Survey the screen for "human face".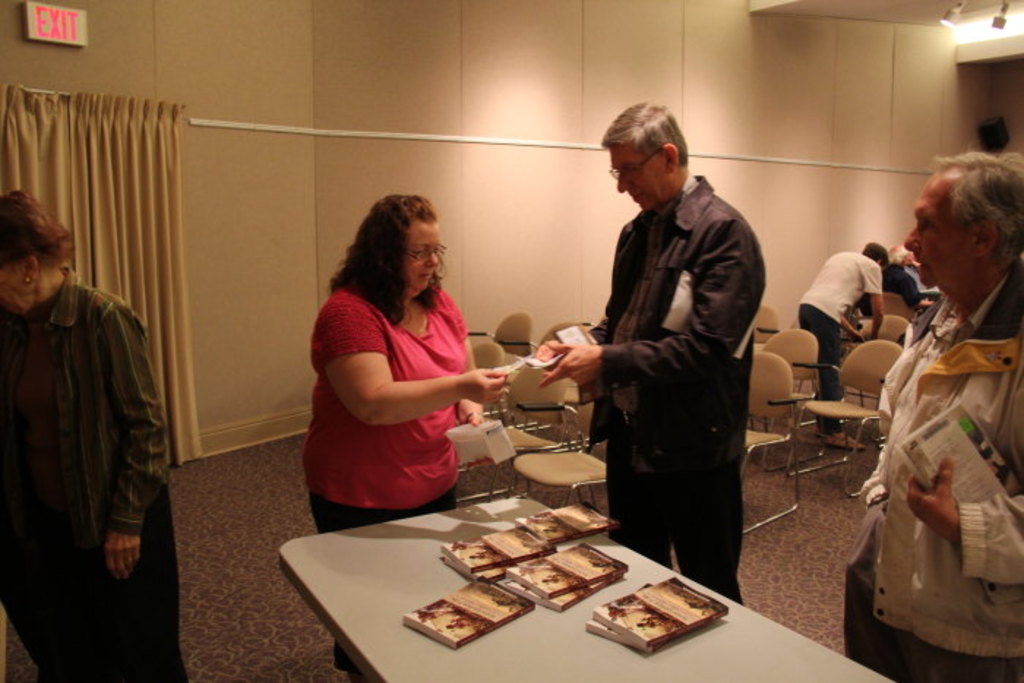
Survey found: rect(404, 222, 445, 293).
